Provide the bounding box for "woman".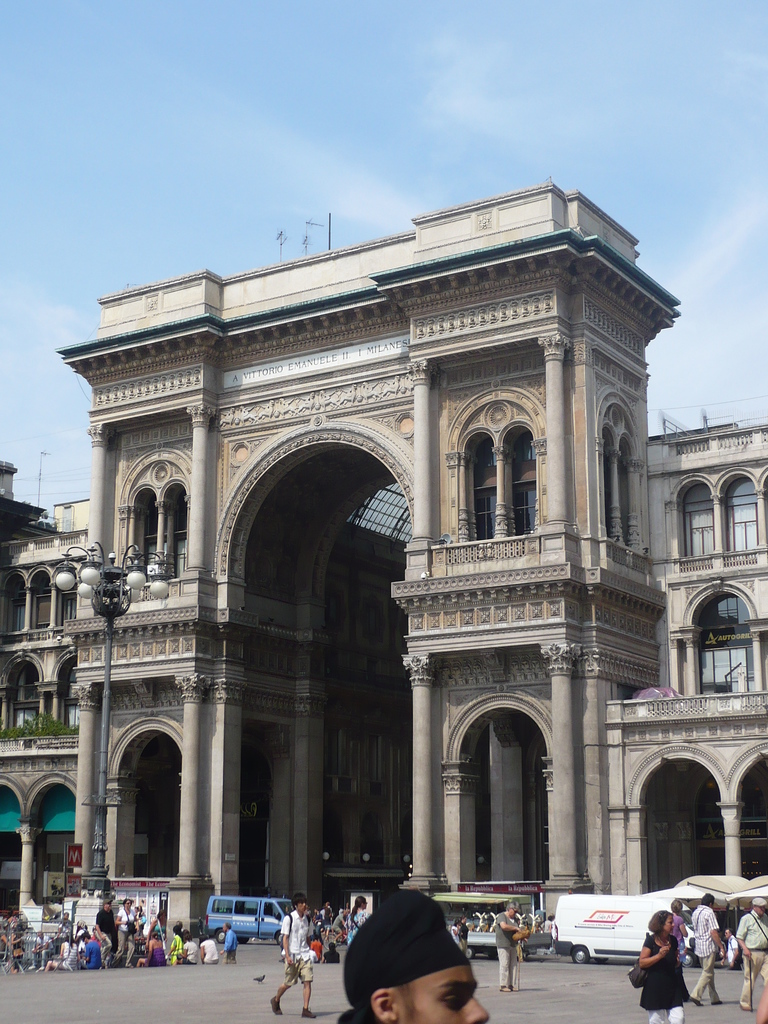
BBox(456, 913, 471, 949).
